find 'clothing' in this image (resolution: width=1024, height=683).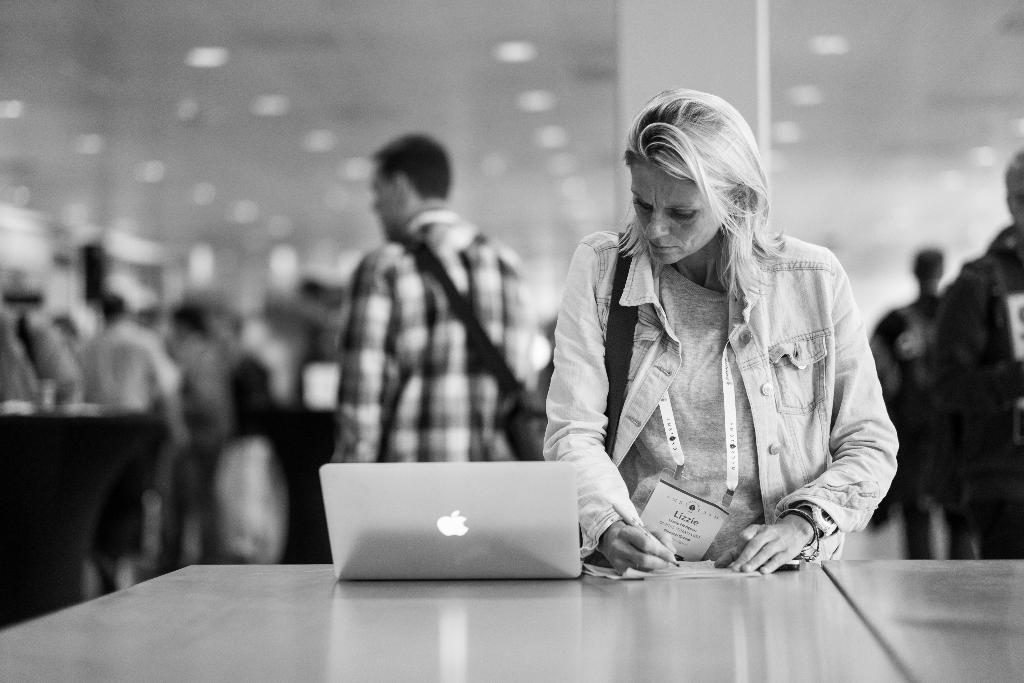
detection(545, 168, 892, 574).
